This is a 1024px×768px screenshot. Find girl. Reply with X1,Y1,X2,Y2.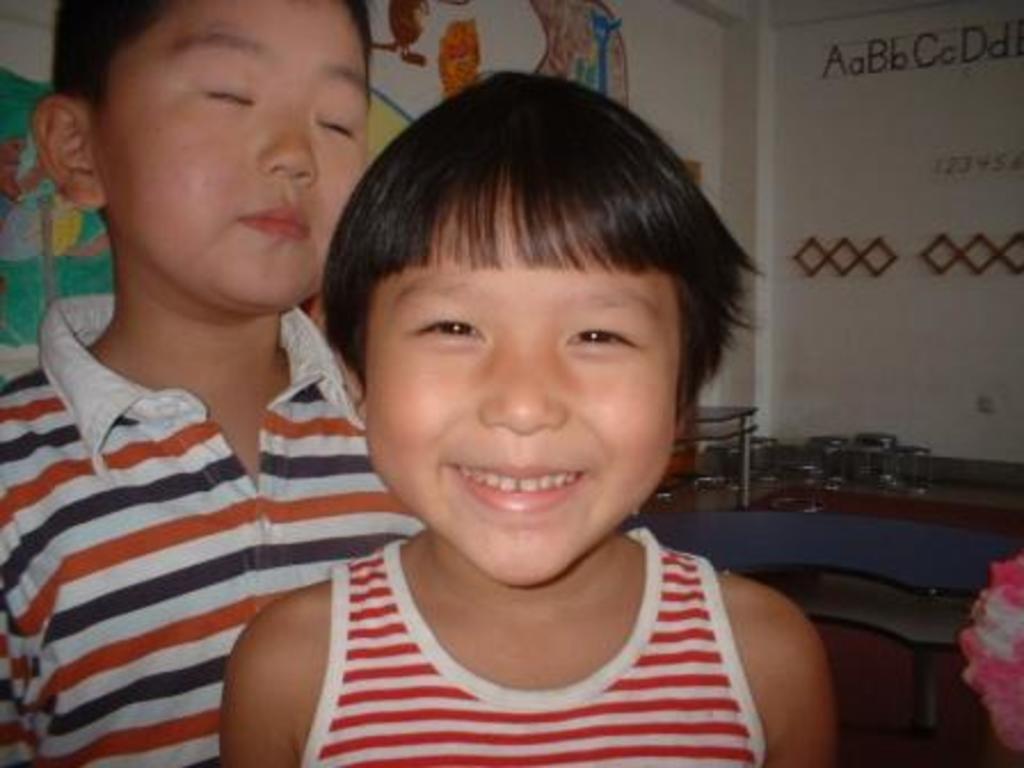
219,71,841,766.
